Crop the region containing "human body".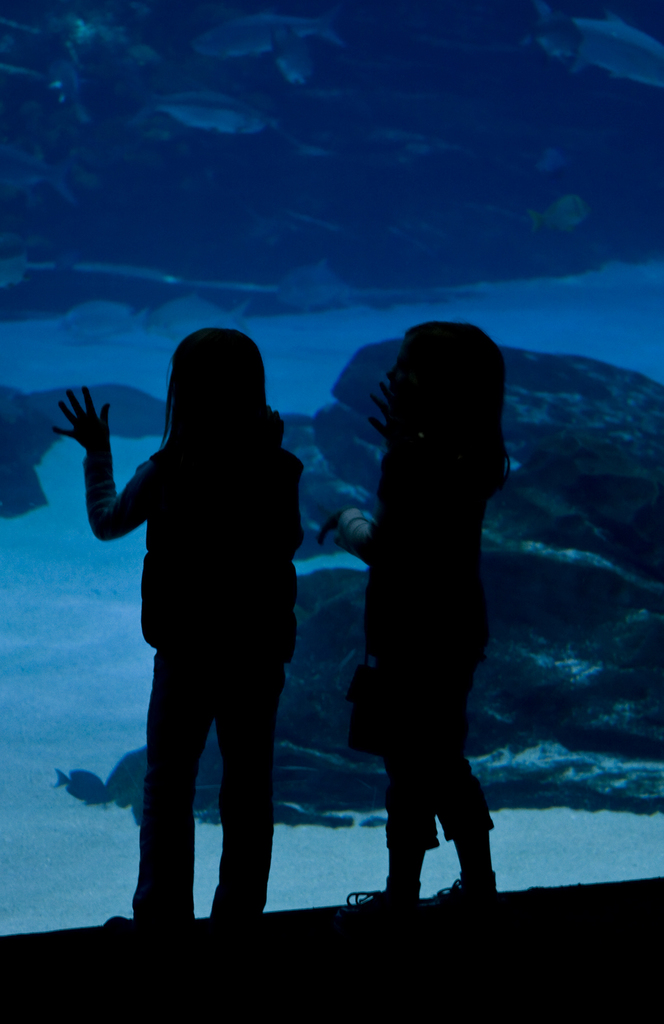
Crop region: bbox=[324, 420, 512, 905].
